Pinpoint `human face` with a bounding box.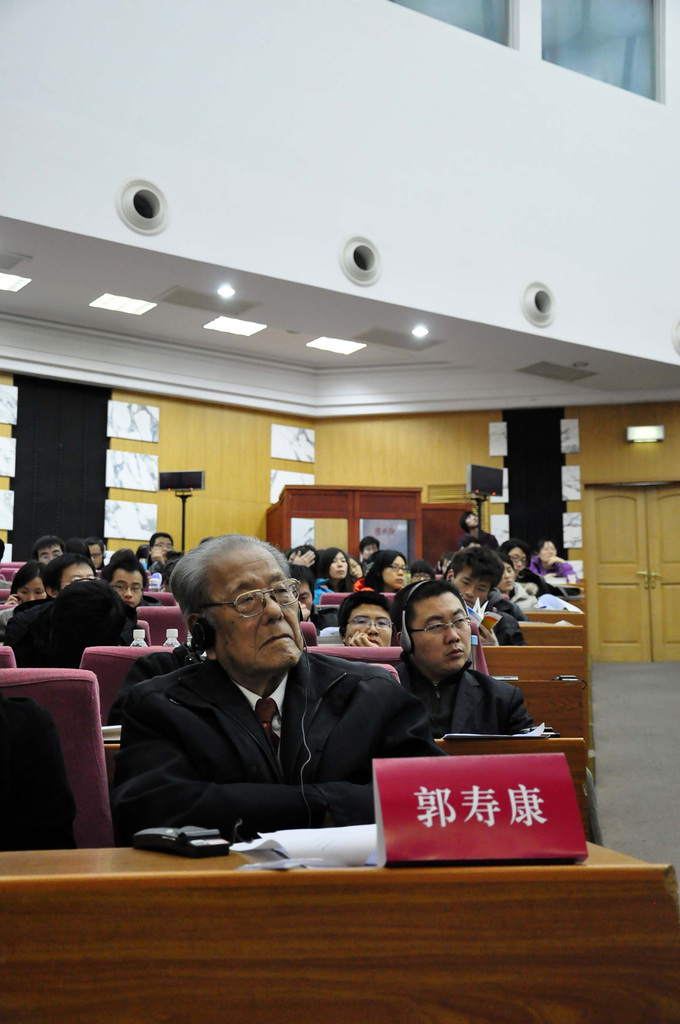
(411,595,470,674).
